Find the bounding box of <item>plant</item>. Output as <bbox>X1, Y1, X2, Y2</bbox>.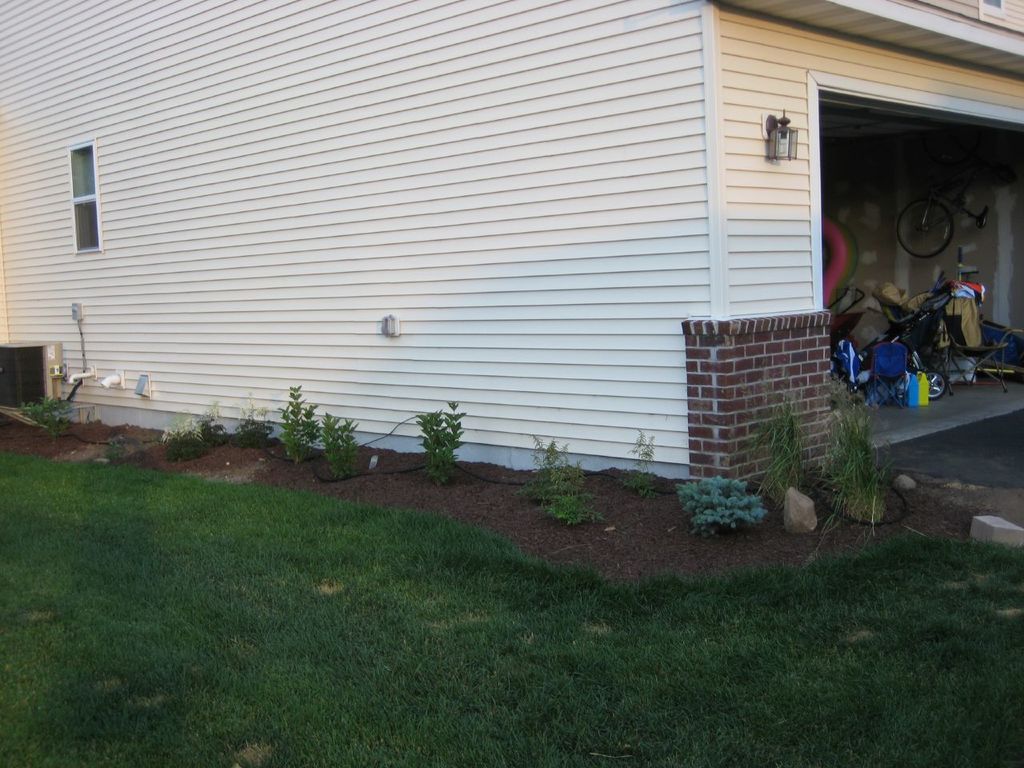
<bbox>272, 382, 328, 474</bbox>.
